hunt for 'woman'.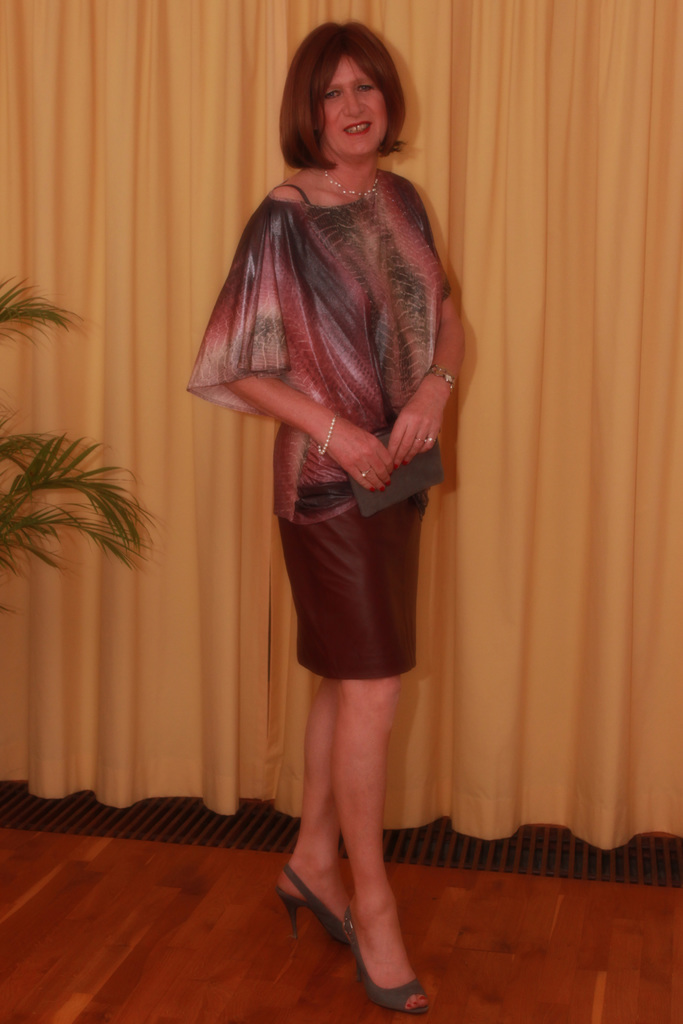
Hunted down at <bbox>177, 12, 473, 1021</bbox>.
